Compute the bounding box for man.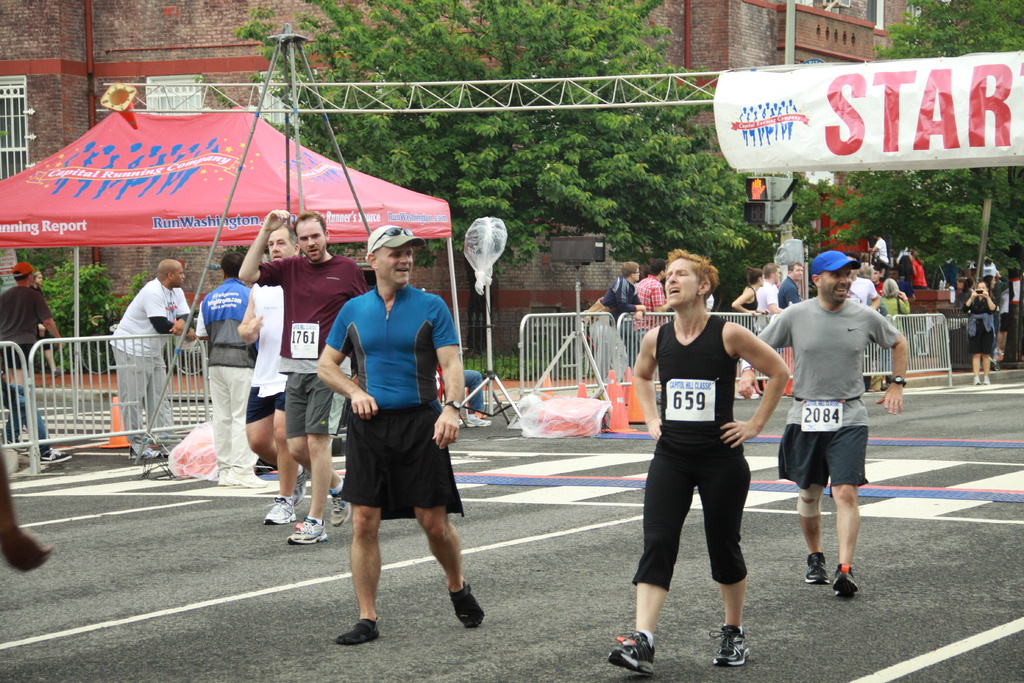
<region>243, 226, 309, 522</region>.
